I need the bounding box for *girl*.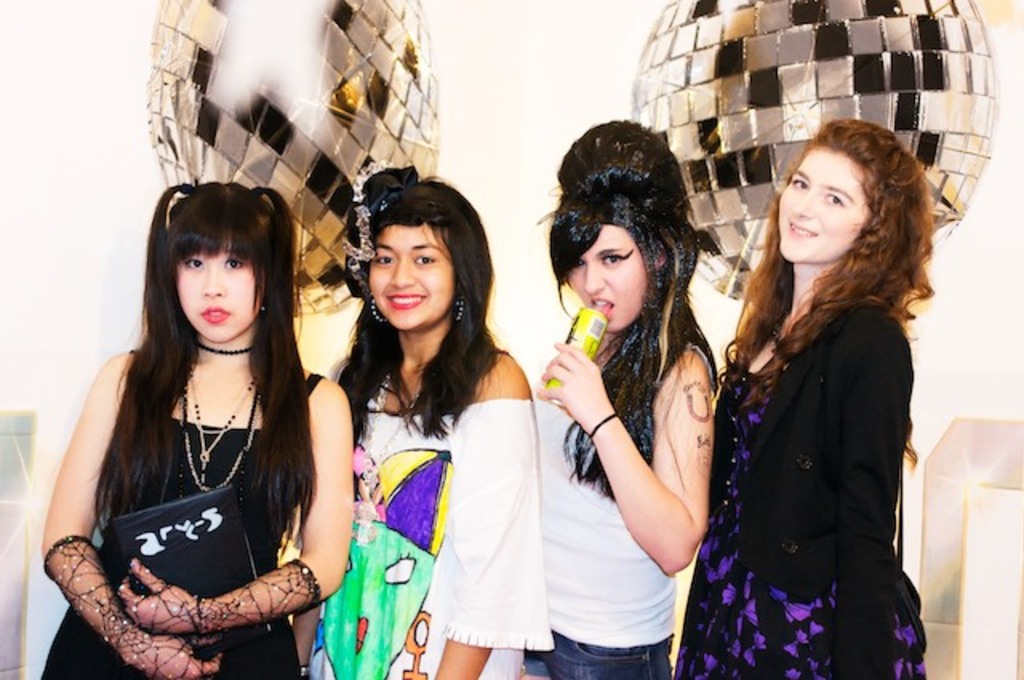
Here it is: bbox=(293, 179, 555, 678).
